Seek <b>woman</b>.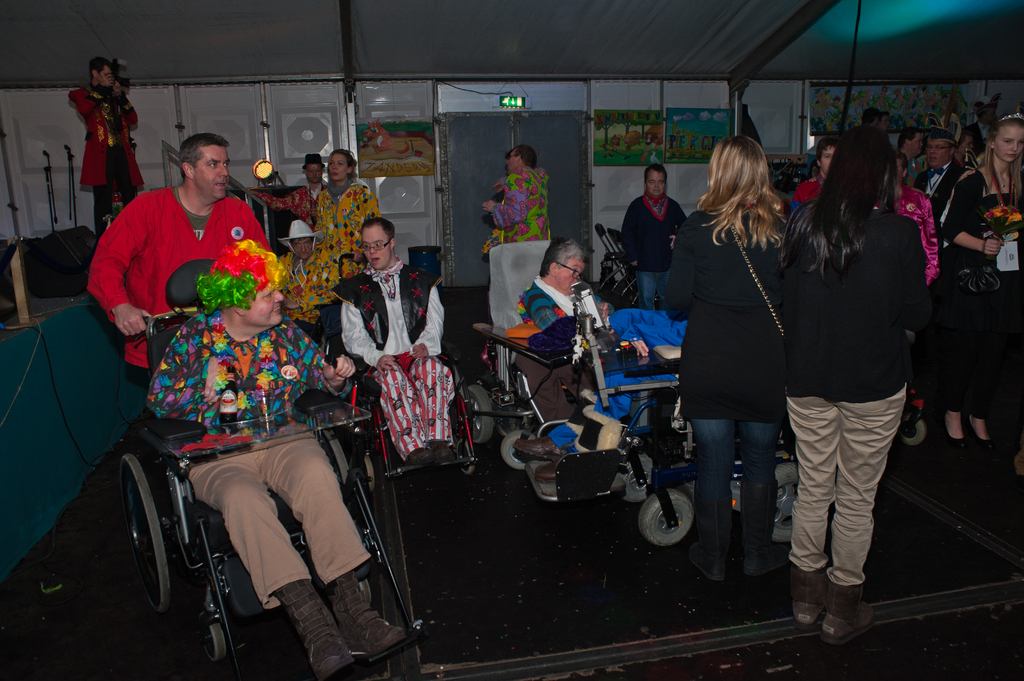
(left=776, top=127, right=926, bottom=646).
